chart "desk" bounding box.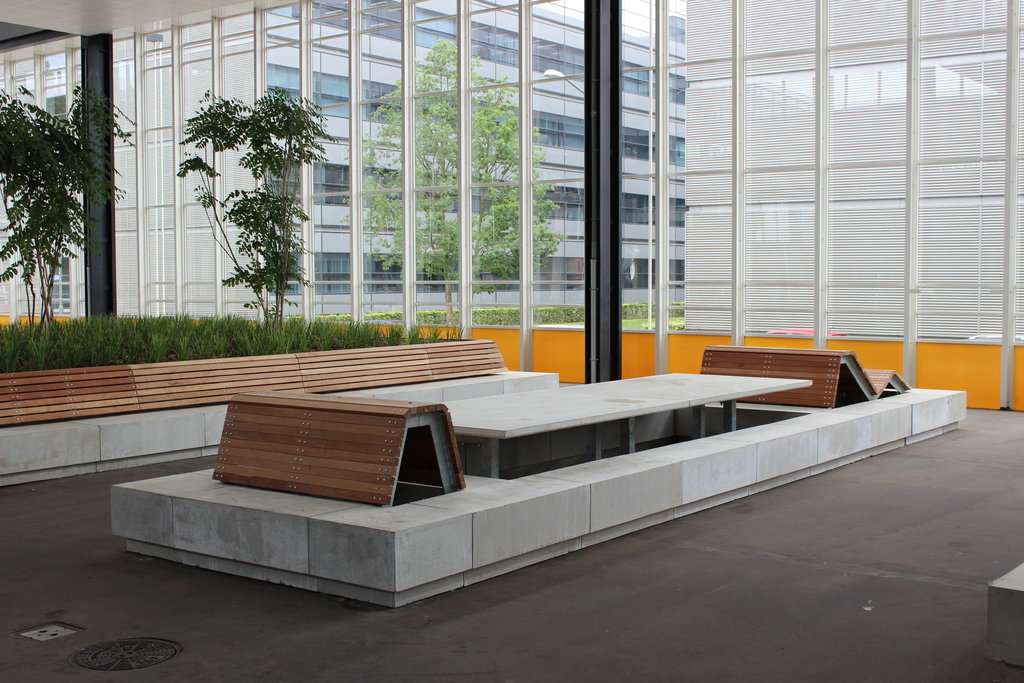
Charted: bbox=(143, 381, 973, 609).
